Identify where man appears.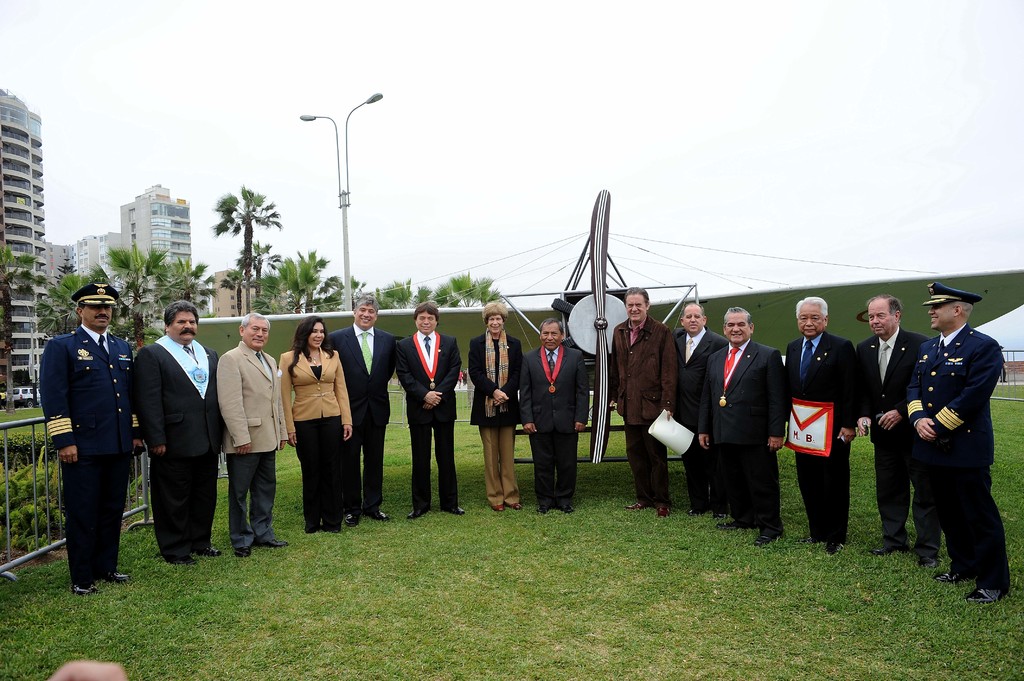
Appears at 516:317:588:515.
